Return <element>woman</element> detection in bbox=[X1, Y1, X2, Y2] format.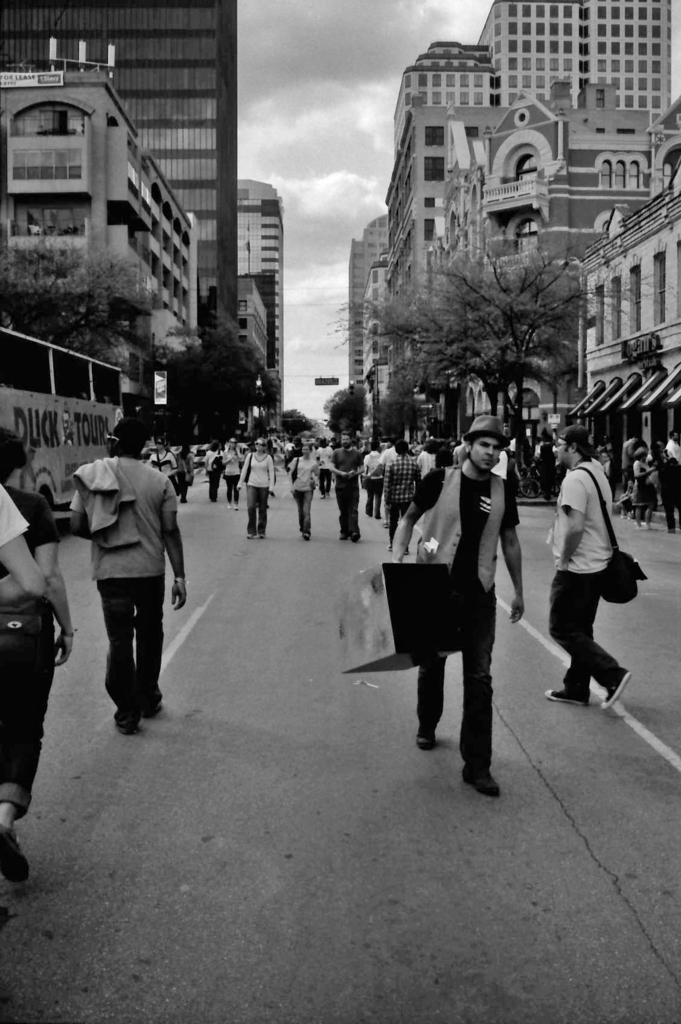
bbox=[219, 433, 244, 510].
